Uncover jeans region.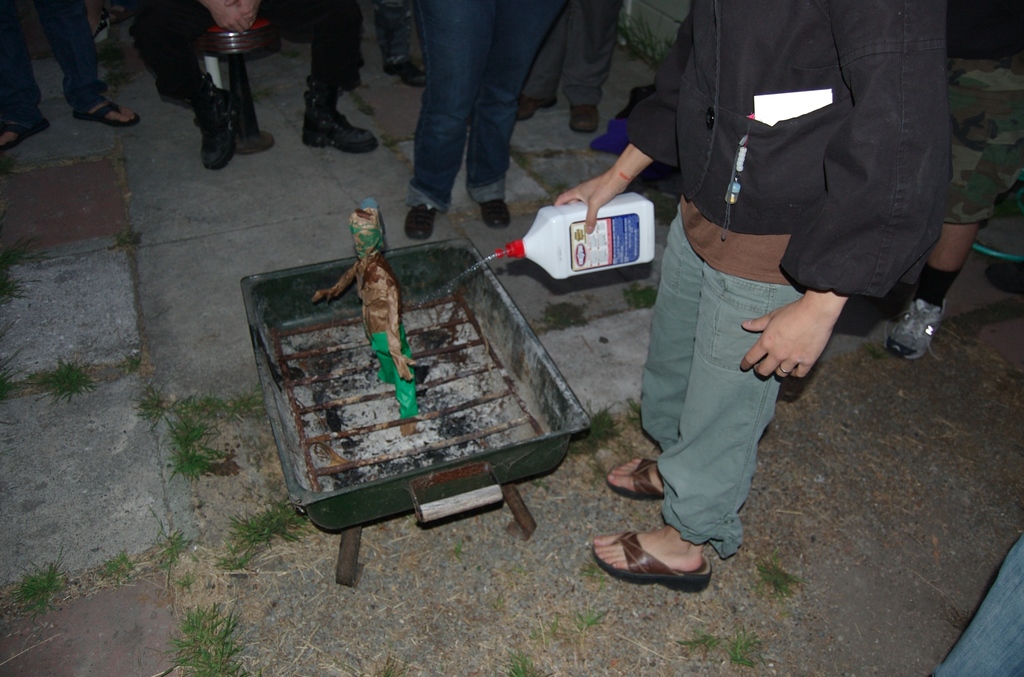
Uncovered: left=391, top=3, right=575, bottom=218.
